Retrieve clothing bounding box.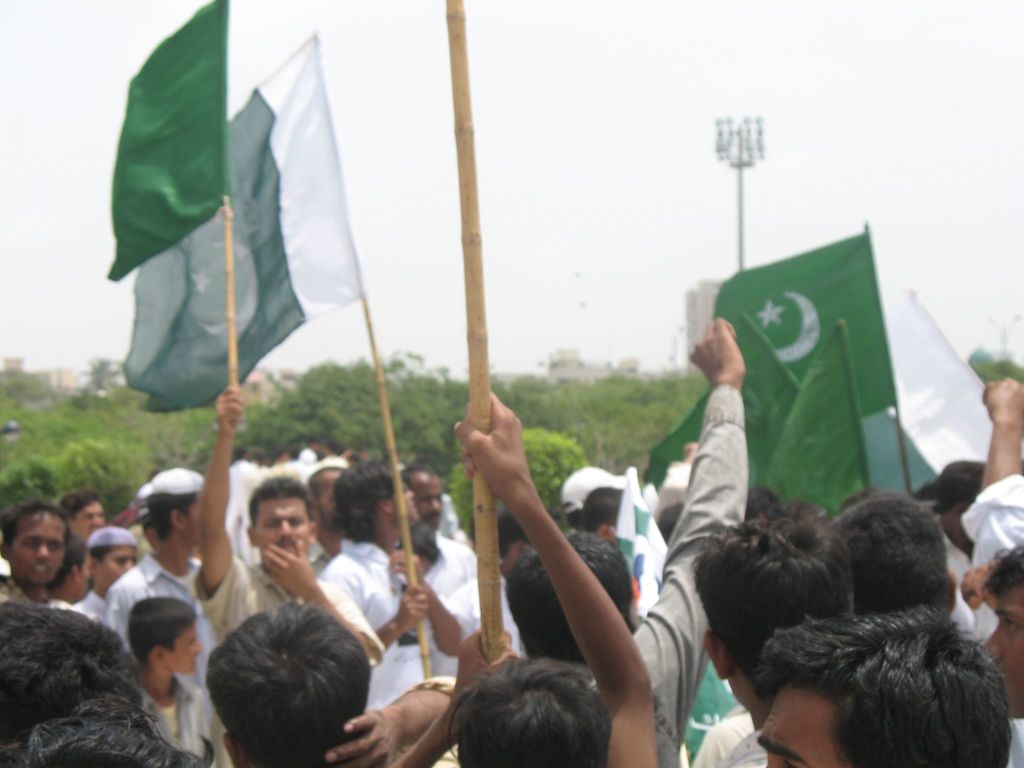
Bounding box: <bbox>962, 470, 1023, 646</bbox>.
